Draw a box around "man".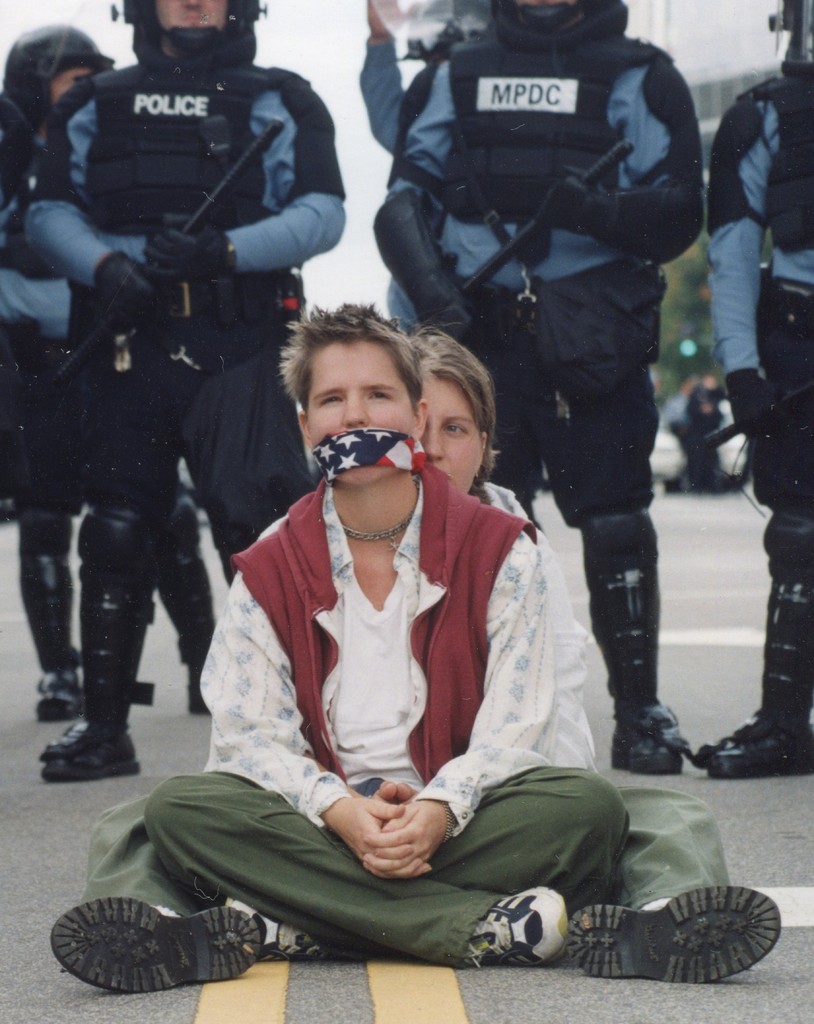
detection(362, 0, 475, 319).
